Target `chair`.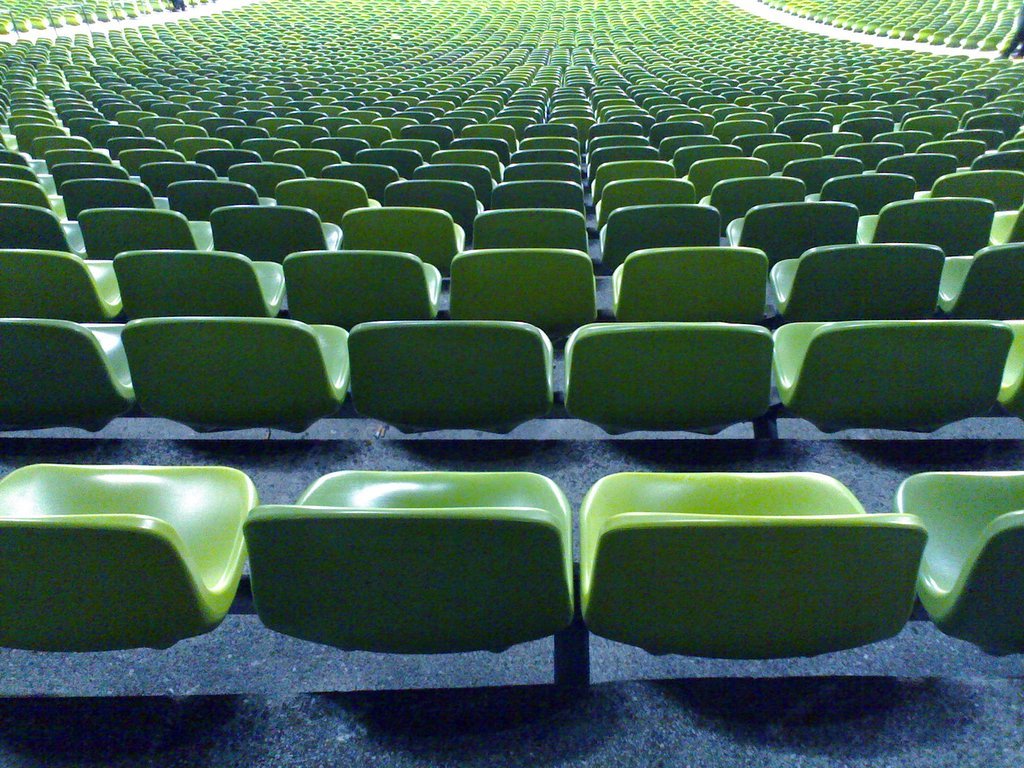
Target region: [x1=276, y1=124, x2=331, y2=147].
